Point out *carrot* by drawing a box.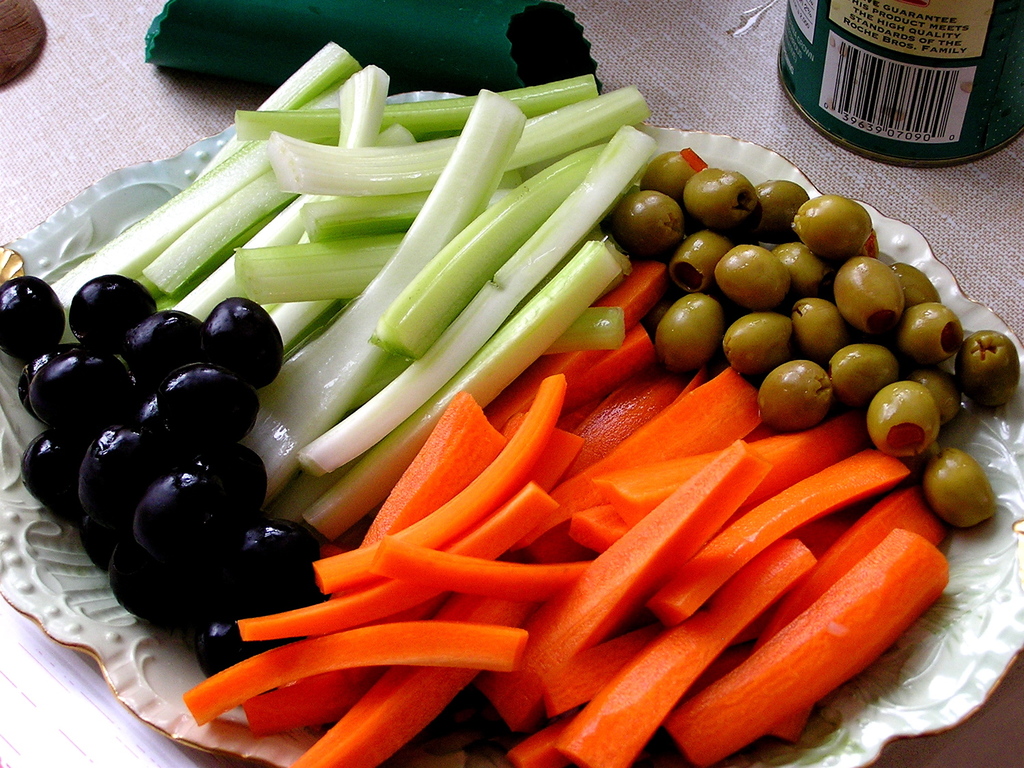
[657, 524, 957, 767].
